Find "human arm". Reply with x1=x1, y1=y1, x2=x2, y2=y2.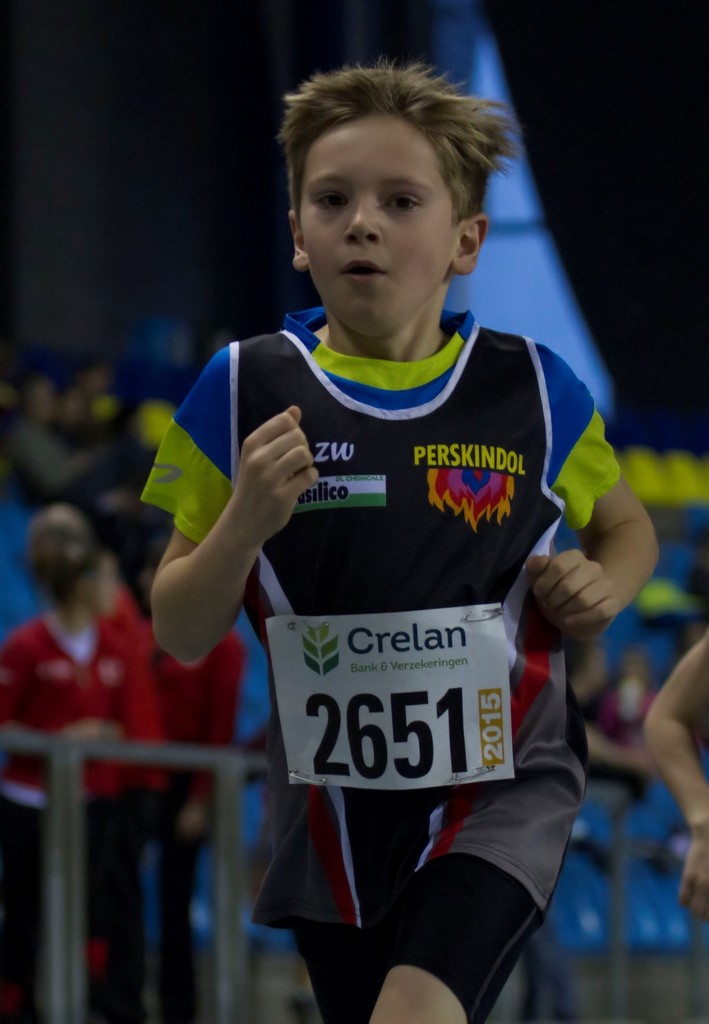
x1=138, y1=343, x2=322, y2=667.
